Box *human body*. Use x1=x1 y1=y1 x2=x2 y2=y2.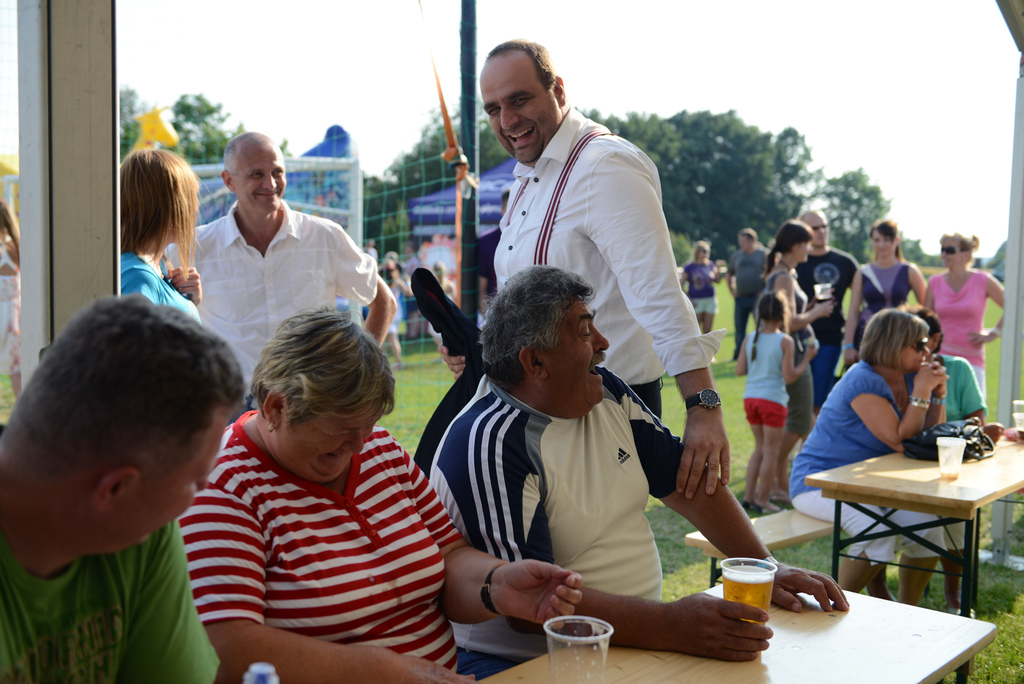
x1=918 y1=272 x2=1012 y2=416.
